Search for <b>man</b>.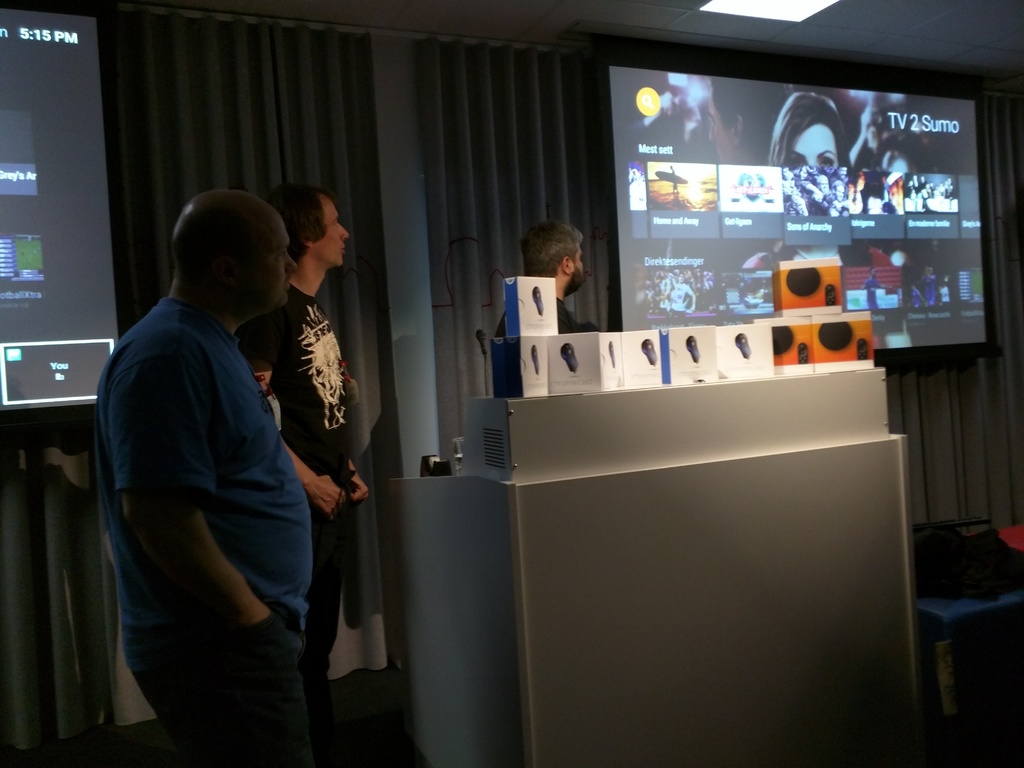
Found at [x1=860, y1=266, x2=892, y2=311].
